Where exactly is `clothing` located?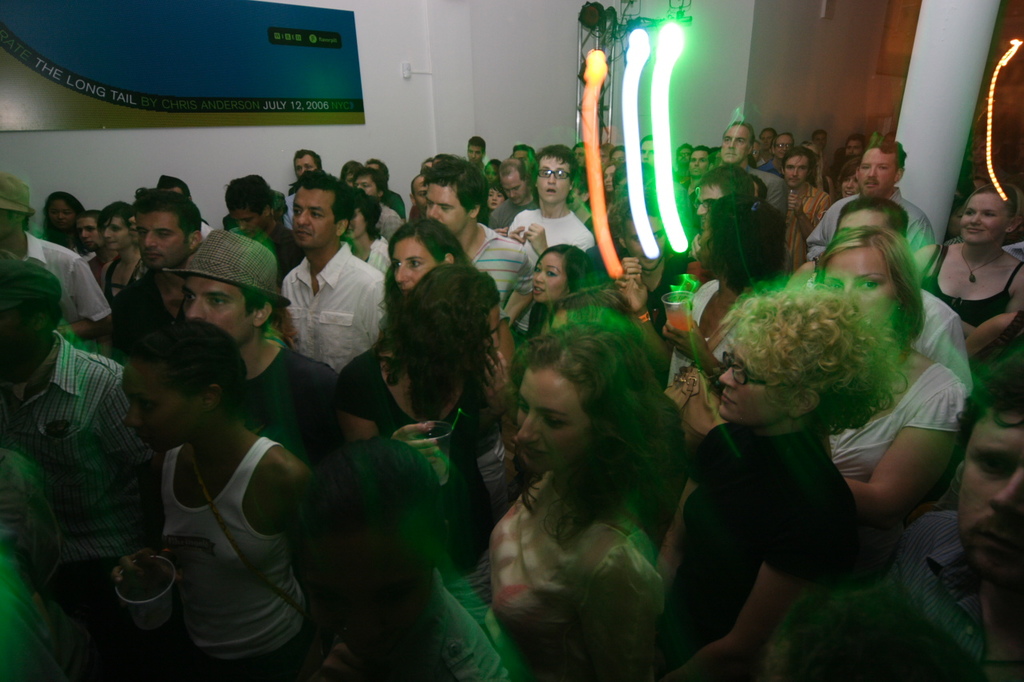
Its bounding box is 135, 385, 305, 672.
